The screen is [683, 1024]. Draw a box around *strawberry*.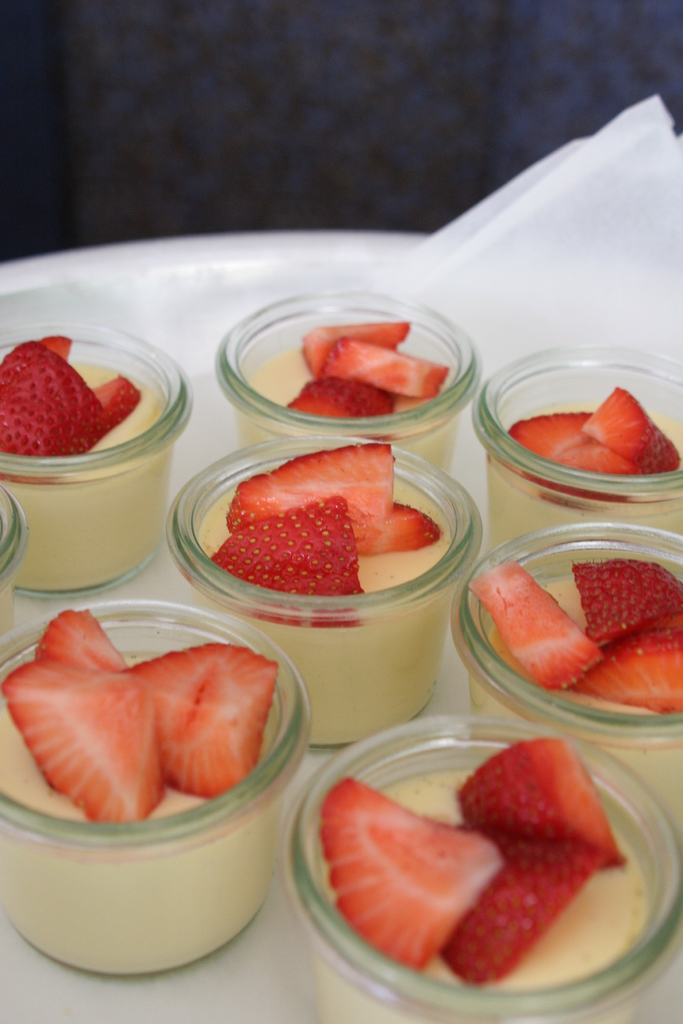
0, 659, 172, 825.
